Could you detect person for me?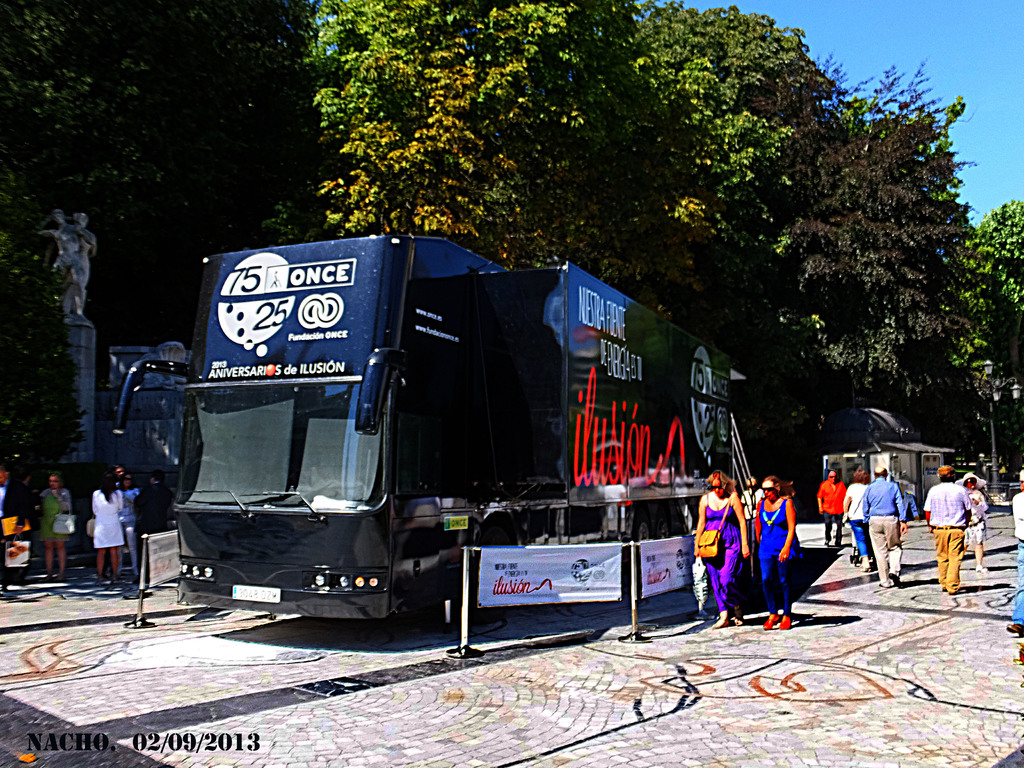
Detection result: x1=90 y1=477 x2=128 y2=580.
